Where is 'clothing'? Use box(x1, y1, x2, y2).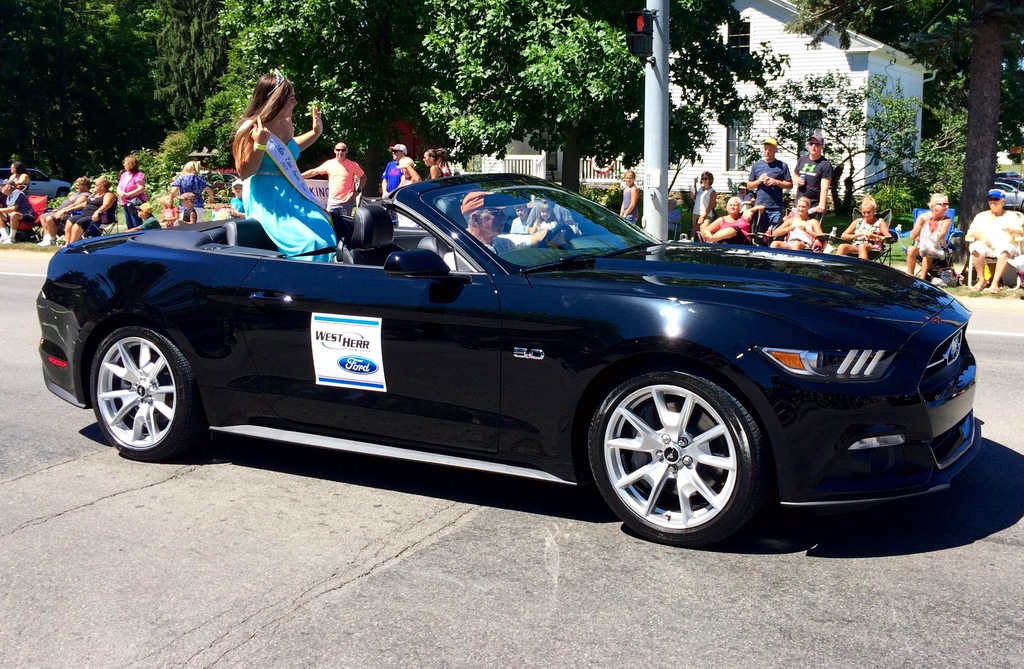
box(67, 193, 111, 239).
